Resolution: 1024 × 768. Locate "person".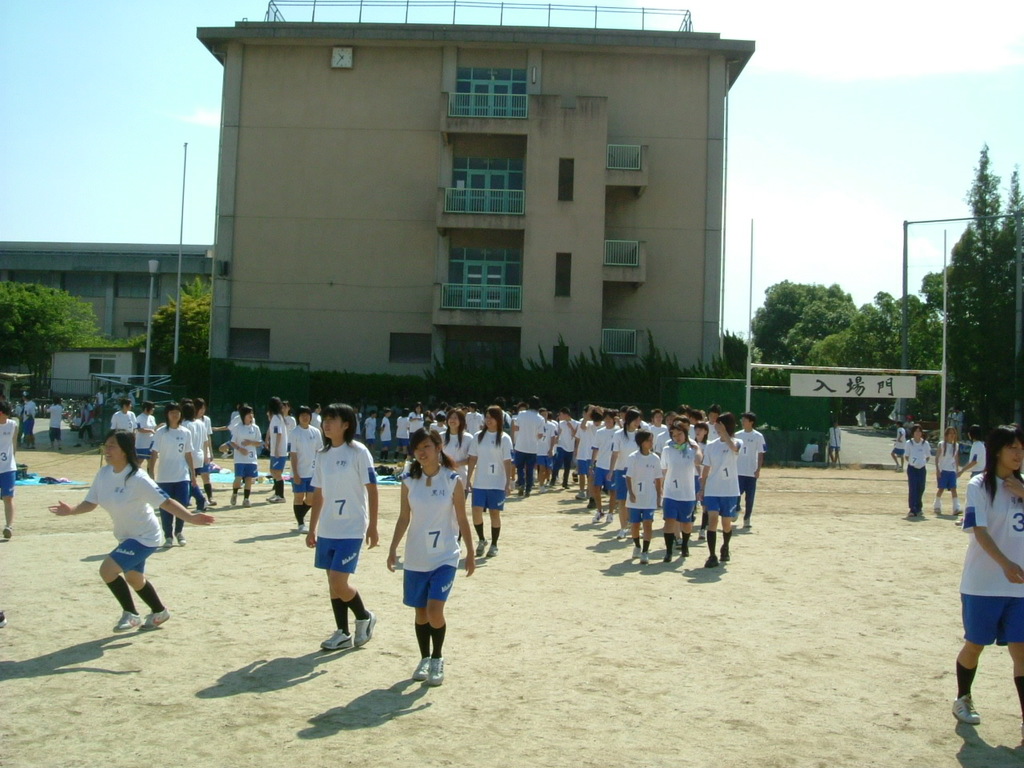
(x1=470, y1=398, x2=515, y2=558).
